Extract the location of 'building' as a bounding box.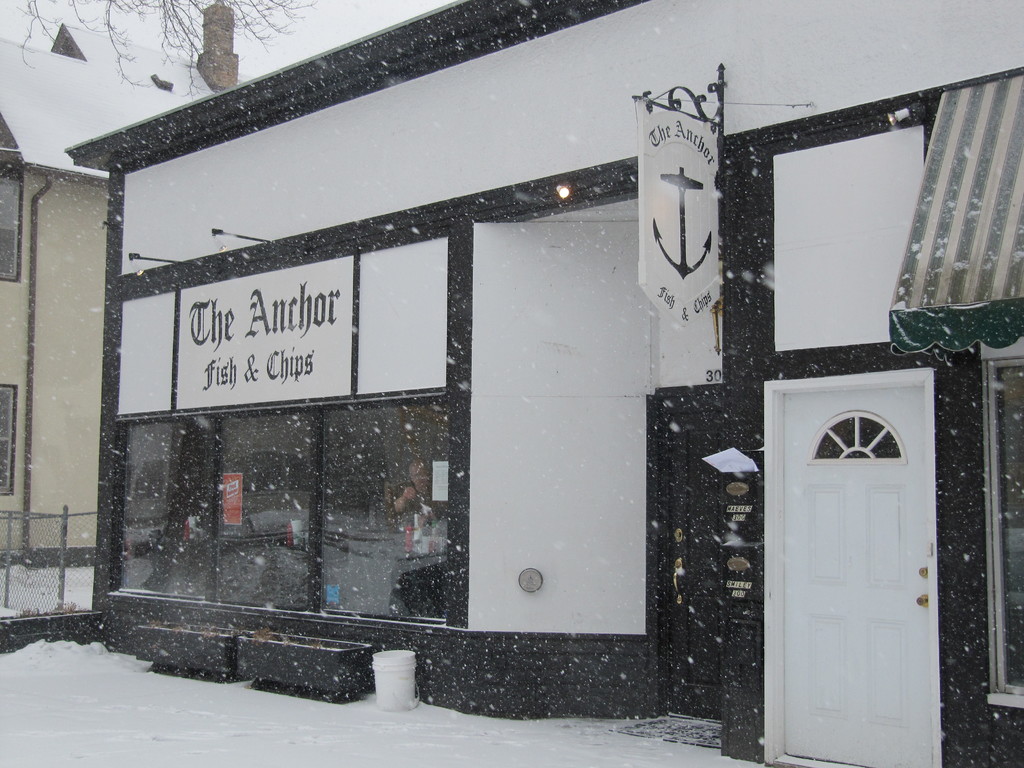
crop(65, 0, 1023, 767).
